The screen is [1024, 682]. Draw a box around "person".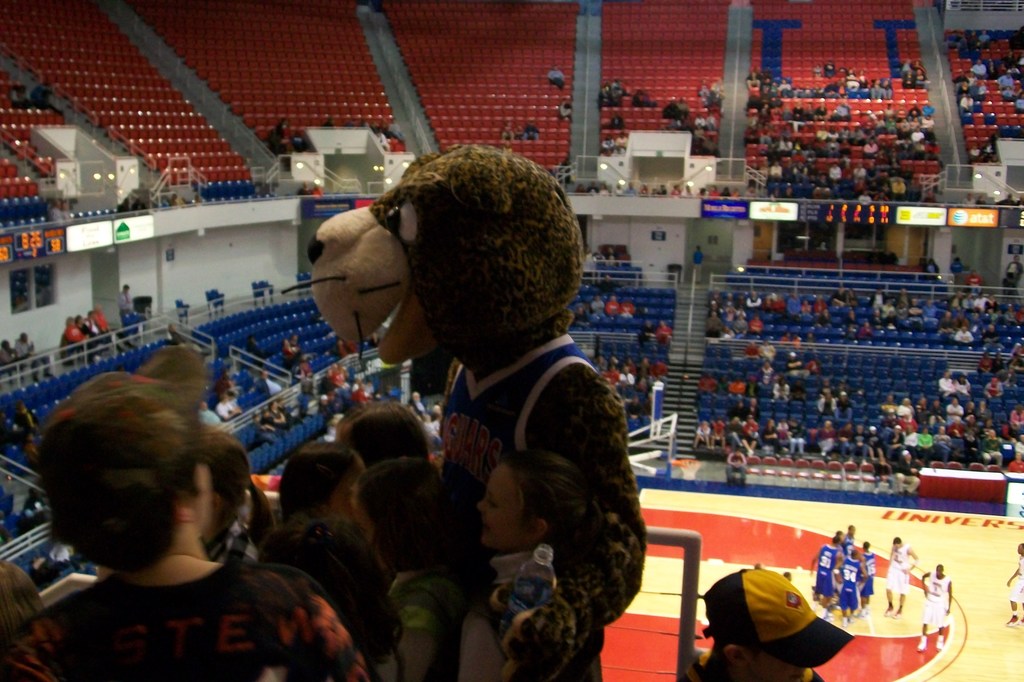
[left=299, top=141, right=649, bottom=651].
